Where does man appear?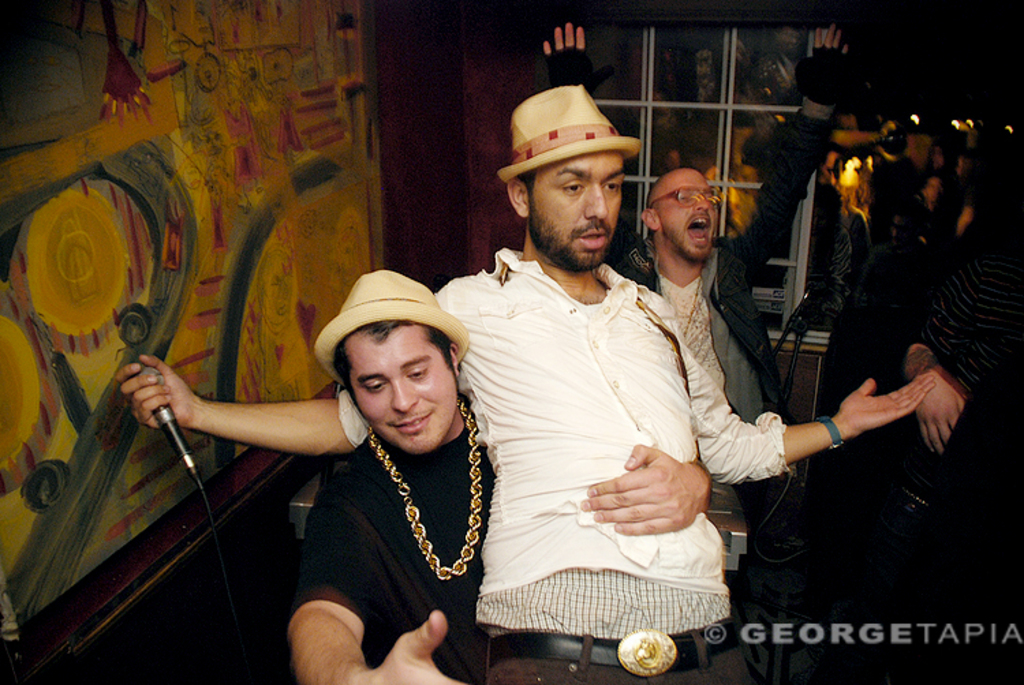
Appears at l=601, t=134, r=800, b=621.
